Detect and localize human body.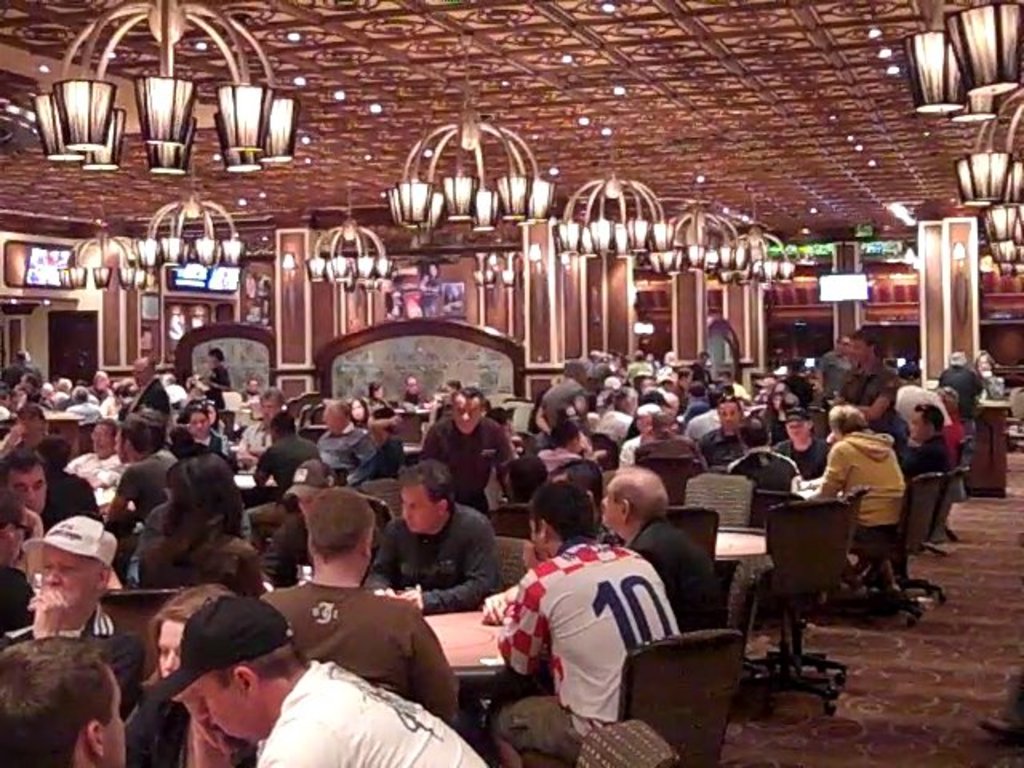
Localized at 0 603 150 722.
